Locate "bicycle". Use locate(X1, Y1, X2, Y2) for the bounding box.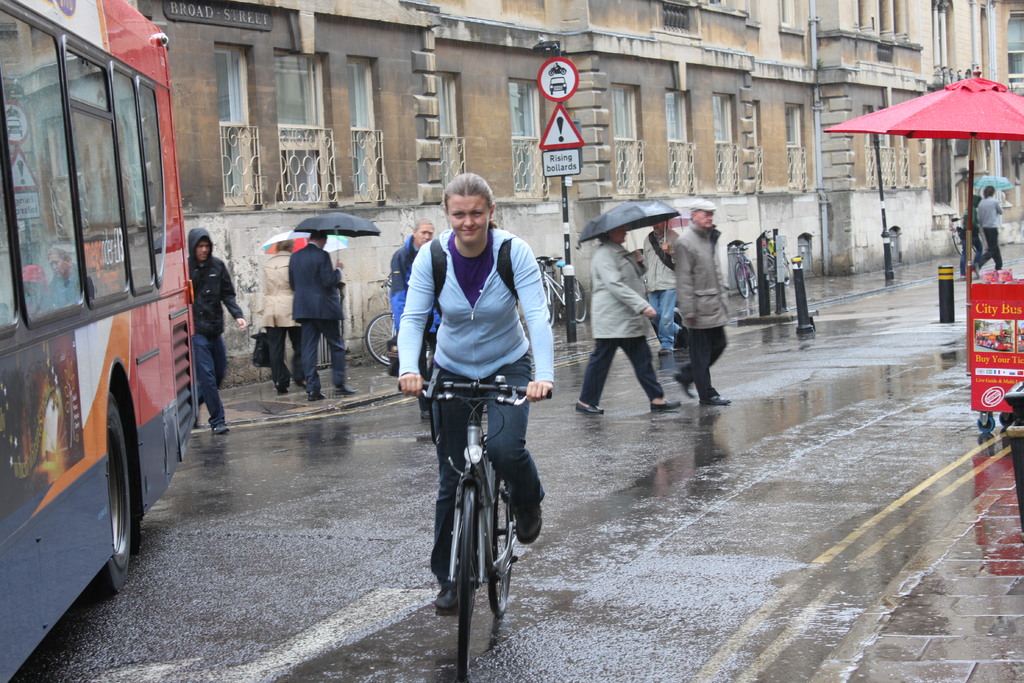
locate(950, 218, 984, 261).
